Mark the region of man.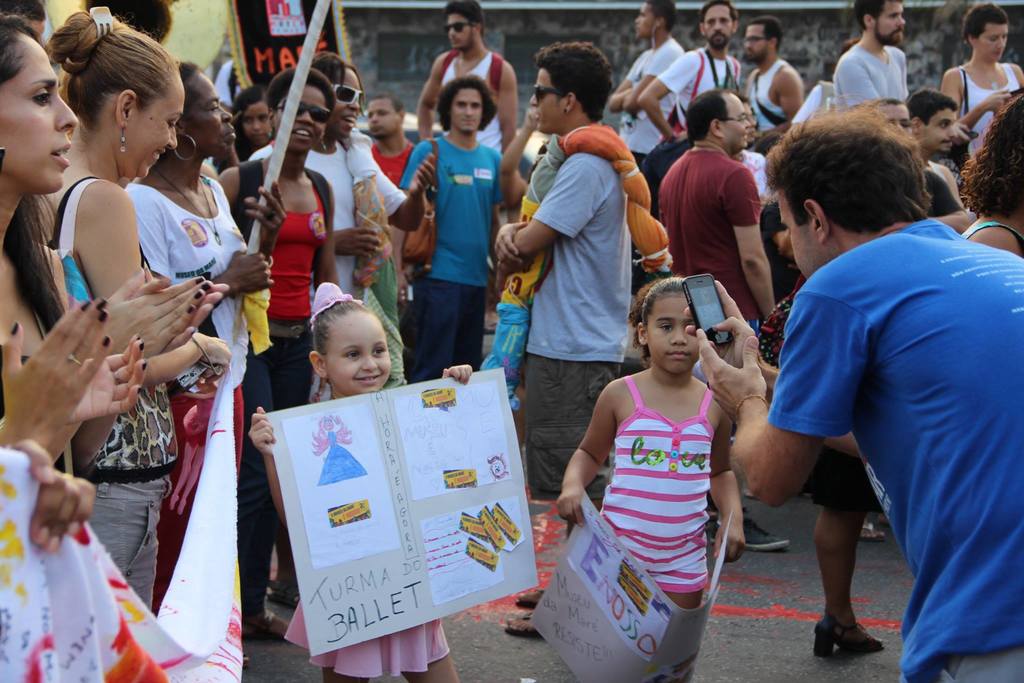
Region: rect(831, 0, 911, 113).
